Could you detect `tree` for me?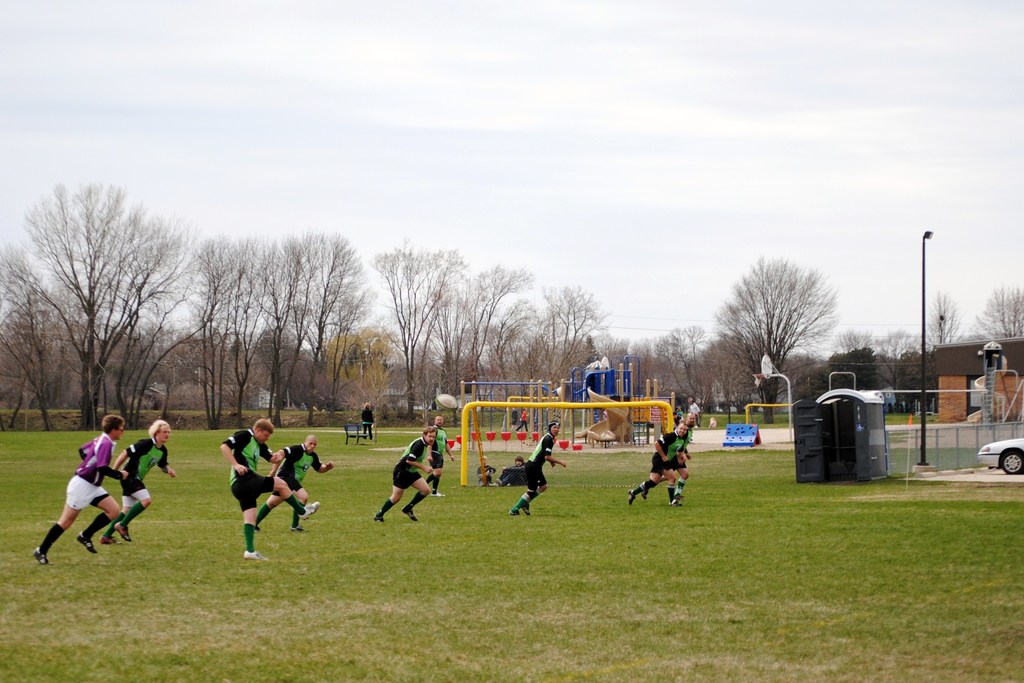
Detection result: crop(28, 177, 172, 417).
